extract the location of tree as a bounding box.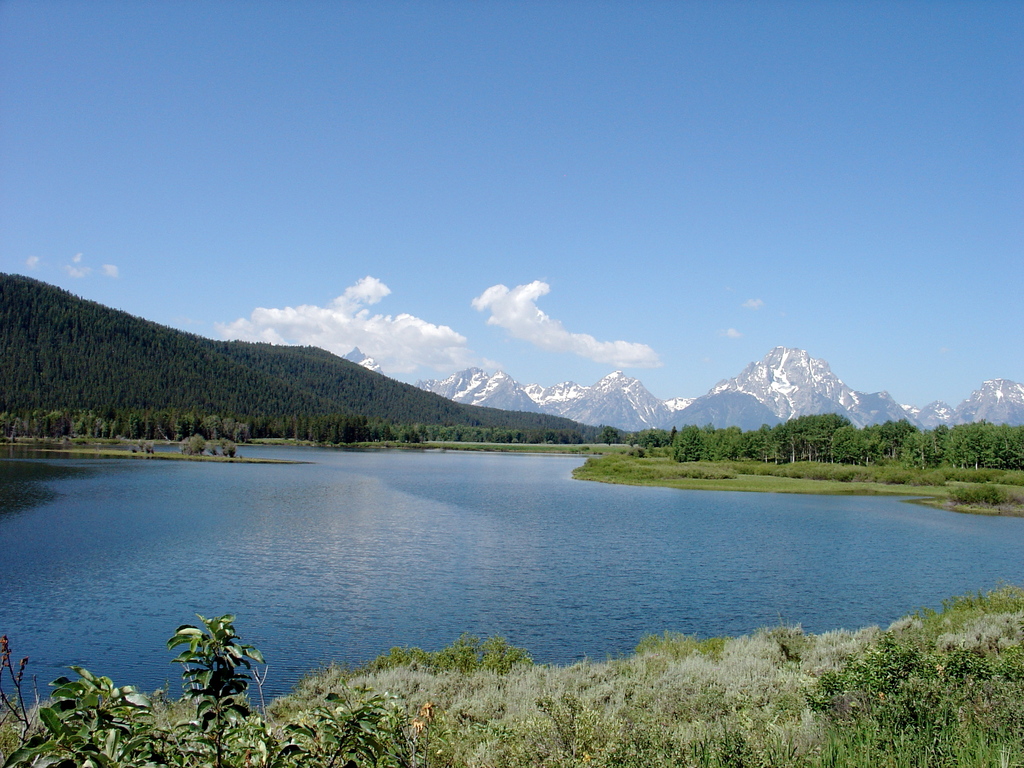
bbox=(602, 428, 616, 445).
